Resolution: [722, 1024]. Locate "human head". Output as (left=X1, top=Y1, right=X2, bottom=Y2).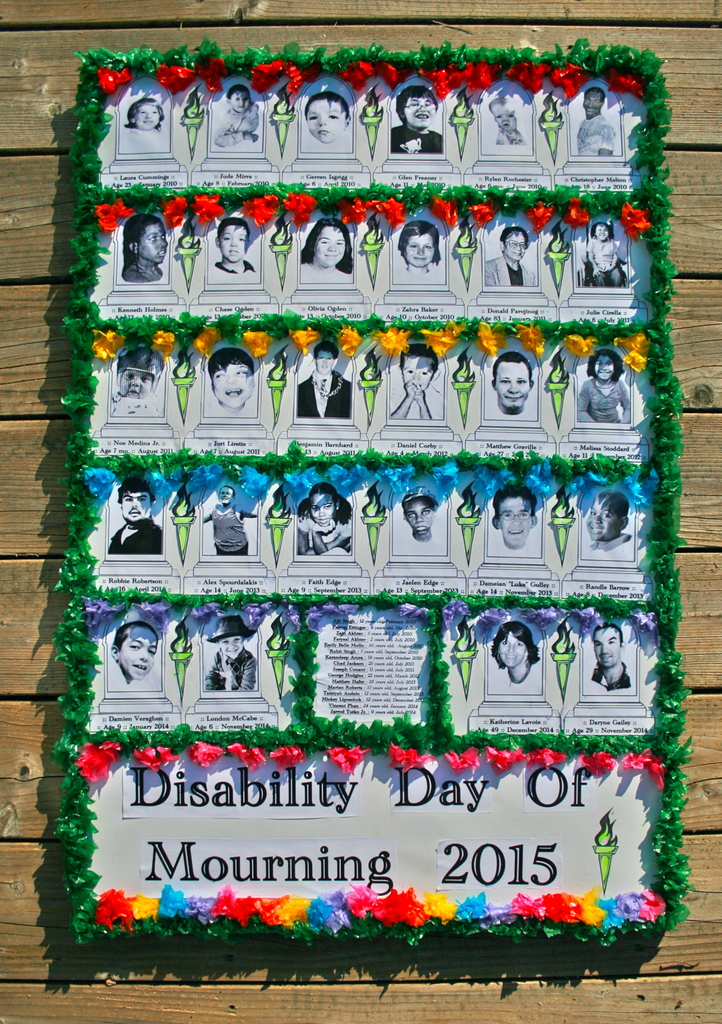
(left=399, top=221, right=438, bottom=269).
